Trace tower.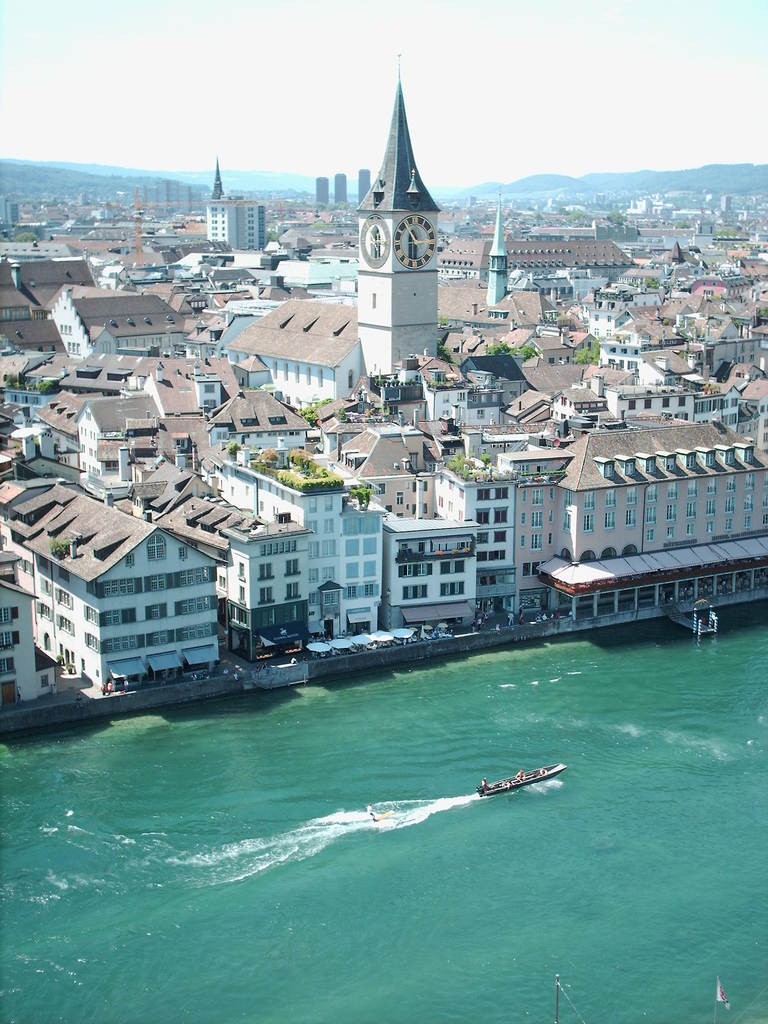
Traced to <box>131,178,205,206</box>.
